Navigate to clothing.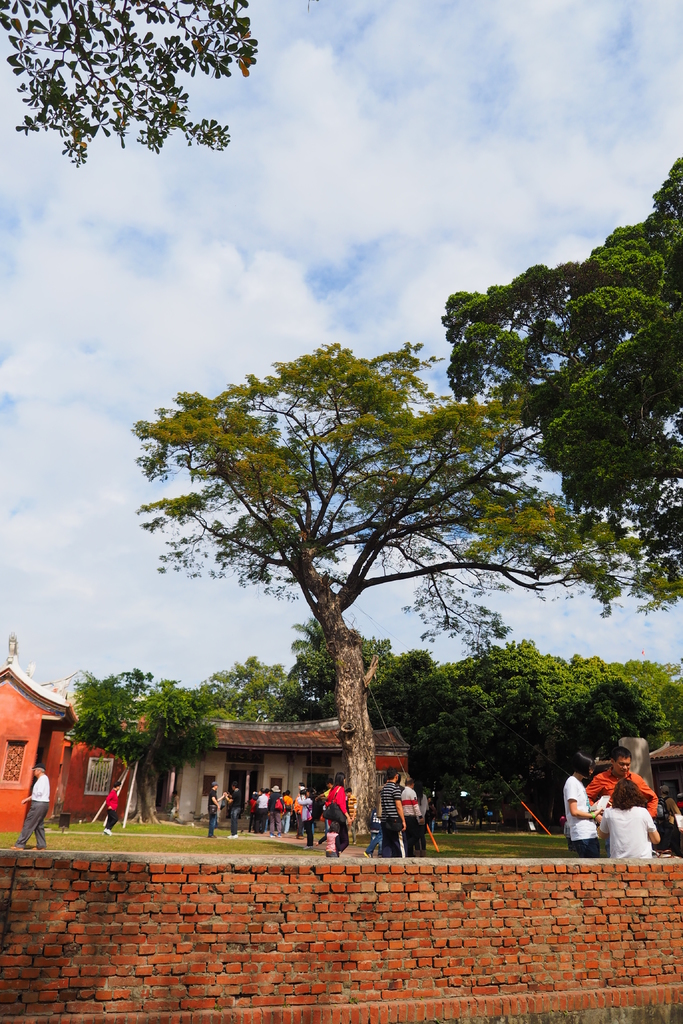
Navigation target: region(231, 790, 242, 808).
